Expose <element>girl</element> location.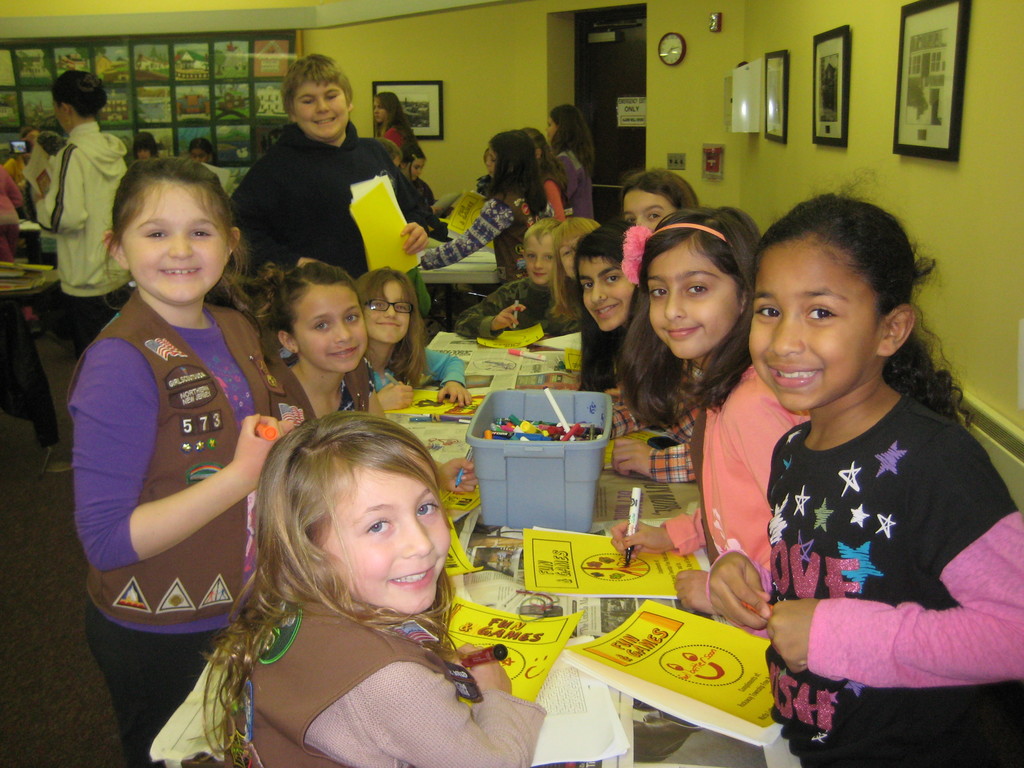
Exposed at rect(354, 270, 472, 408).
